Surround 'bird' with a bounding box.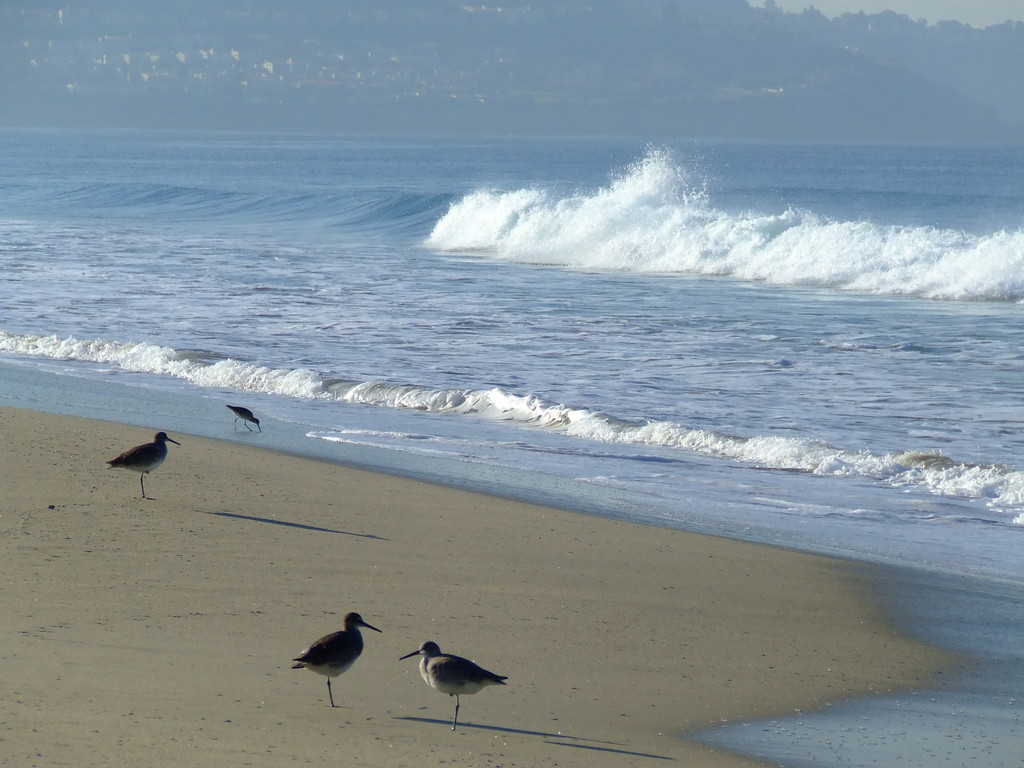
locate(106, 426, 185, 500).
